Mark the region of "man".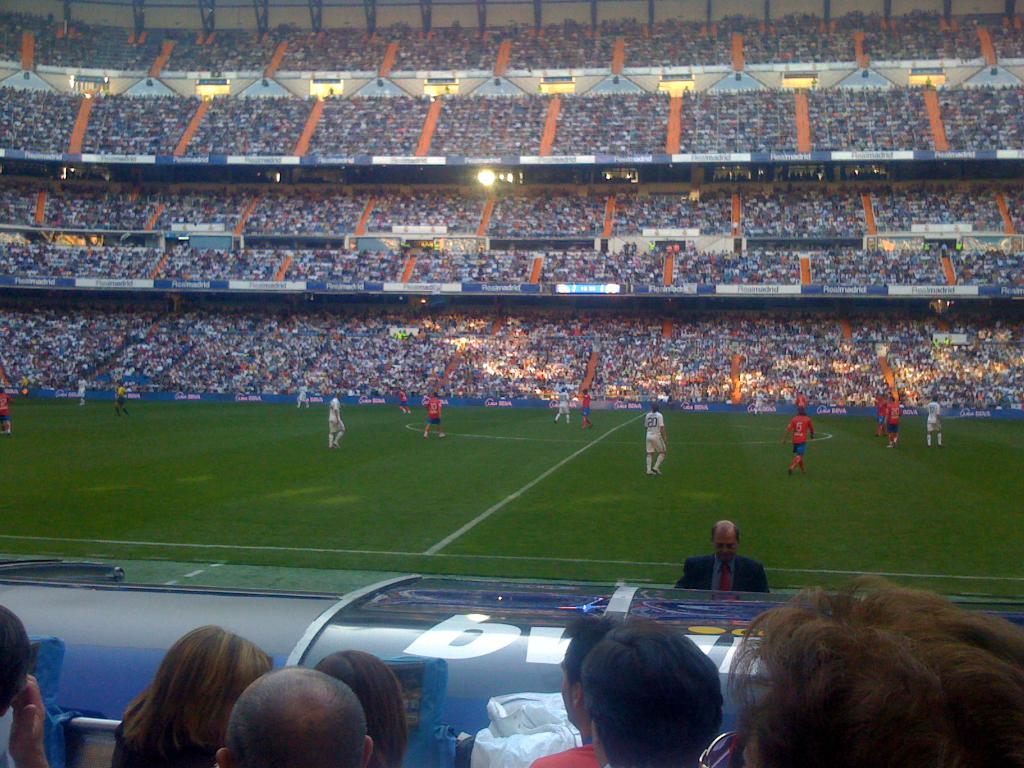
Region: pyautogui.locateOnScreen(115, 383, 128, 417).
